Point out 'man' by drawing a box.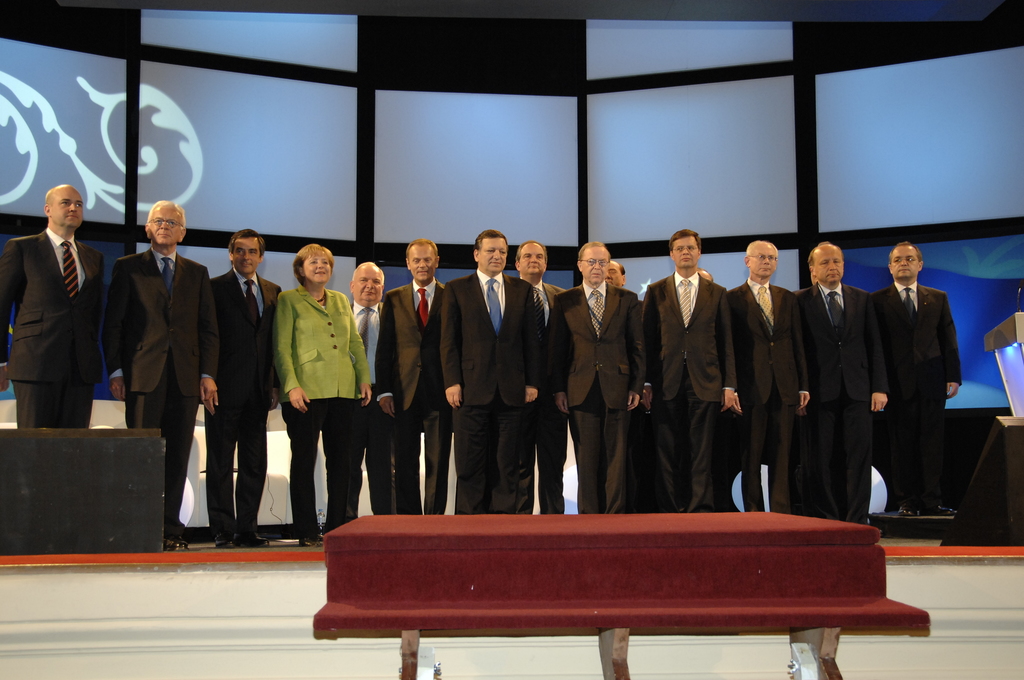
bbox=[441, 230, 548, 514].
